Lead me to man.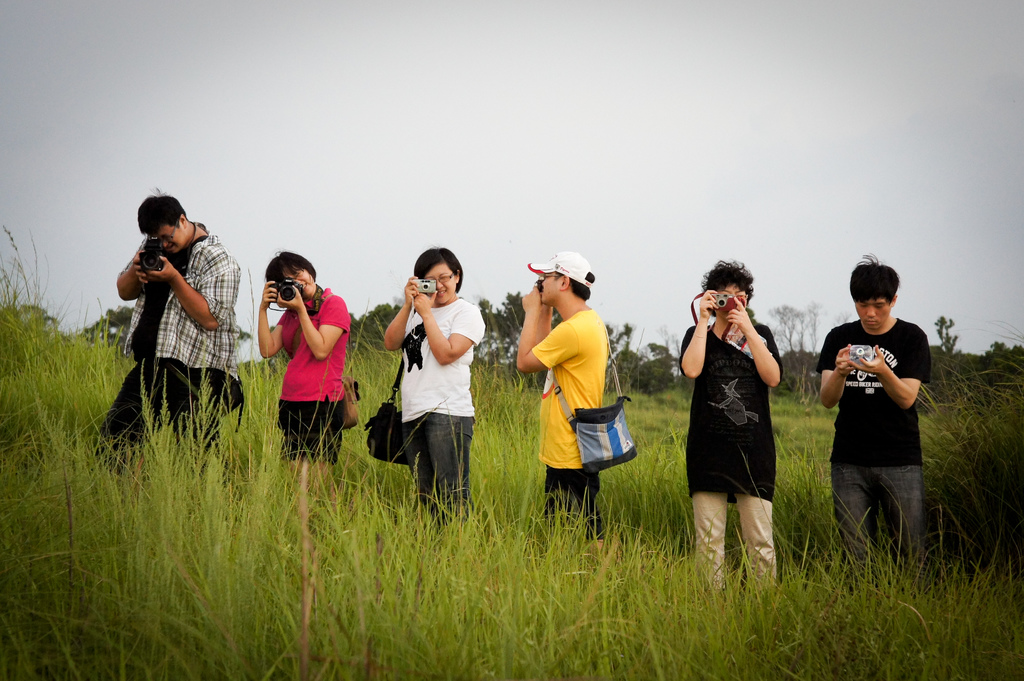
Lead to 815,250,930,584.
